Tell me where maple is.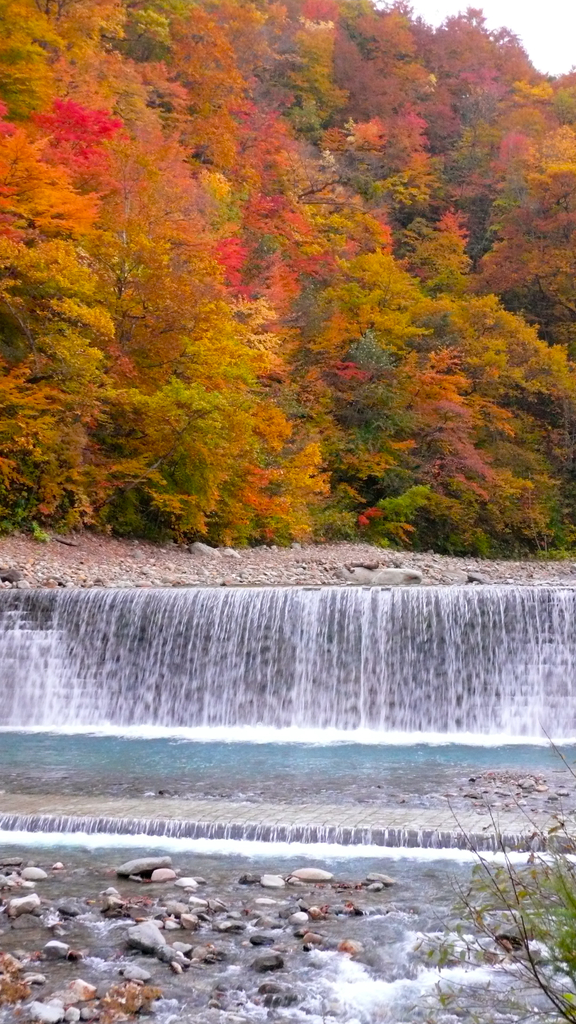
maple is at bbox=(0, 95, 337, 527).
